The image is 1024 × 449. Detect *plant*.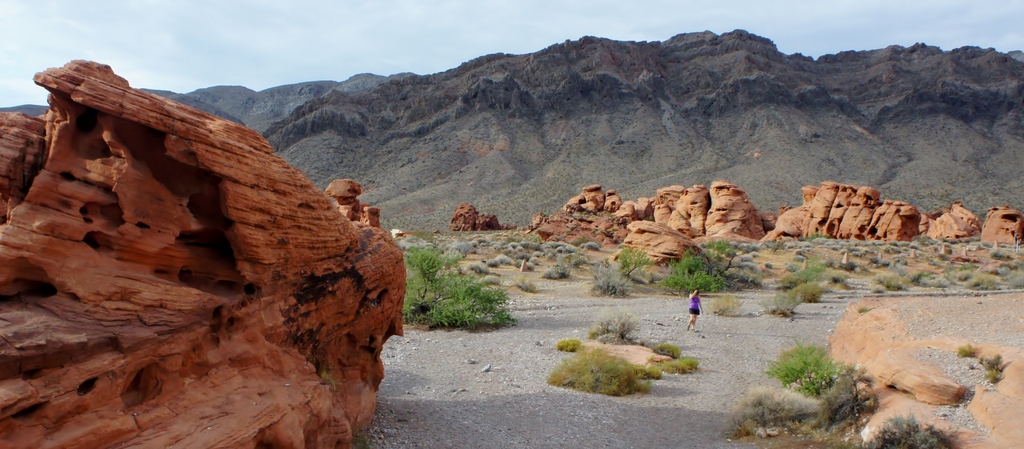
Detection: locate(874, 274, 920, 291).
